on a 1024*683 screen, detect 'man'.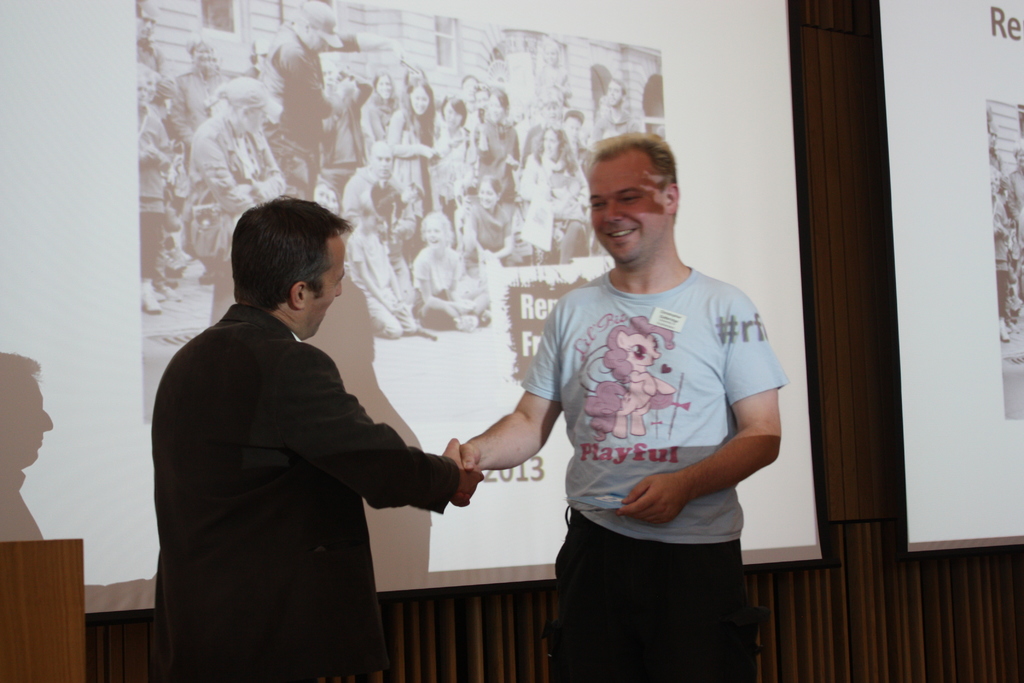
x1=173, y1=72, x2=286, y2=331.
